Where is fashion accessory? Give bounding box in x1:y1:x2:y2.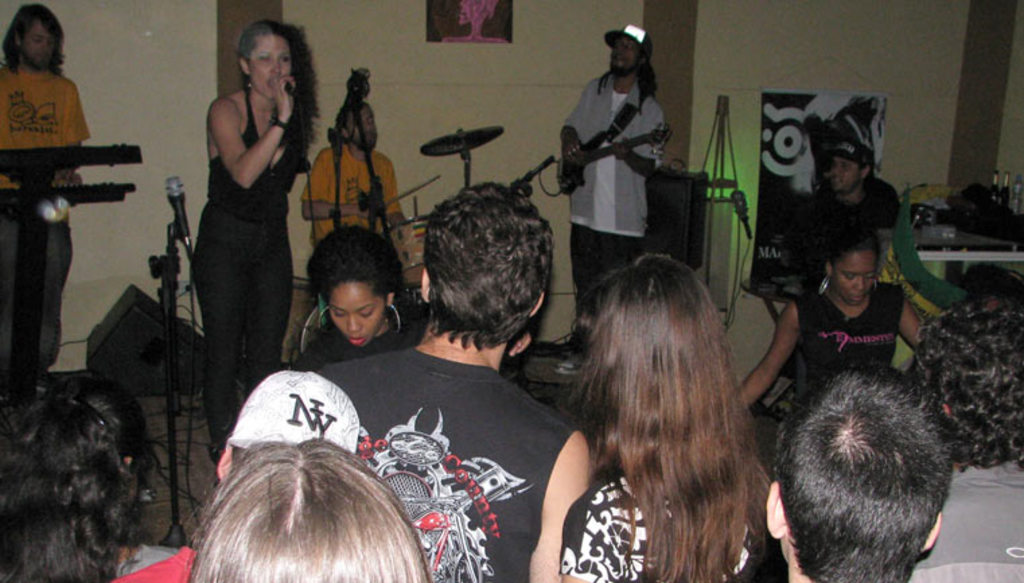
873:279:881:285.
